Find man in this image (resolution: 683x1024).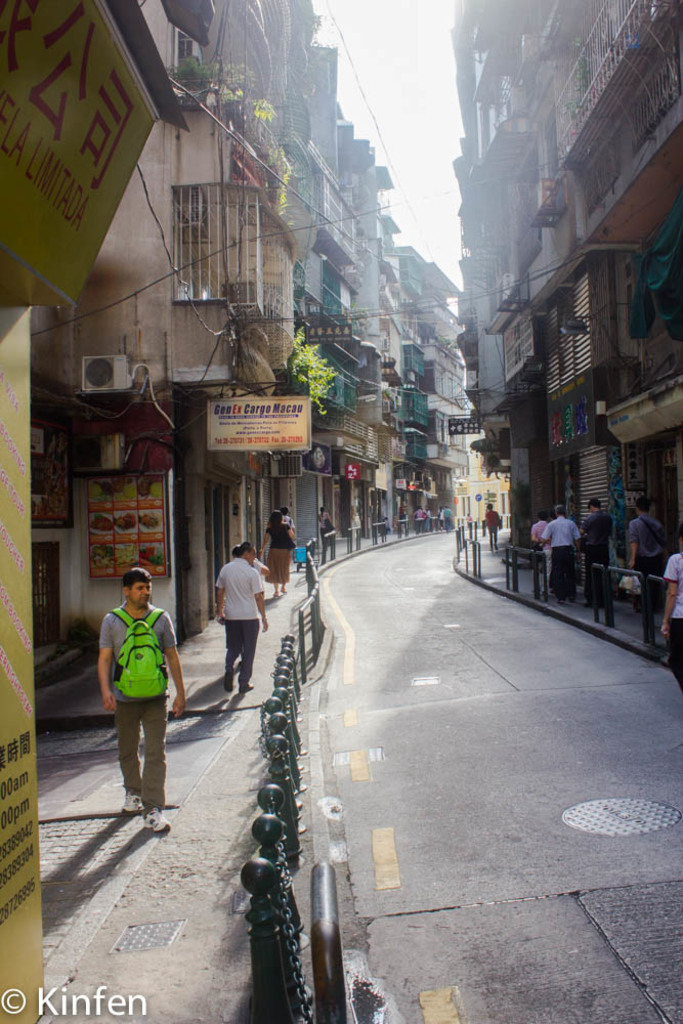
select_region(278, 505, 295, 528).
